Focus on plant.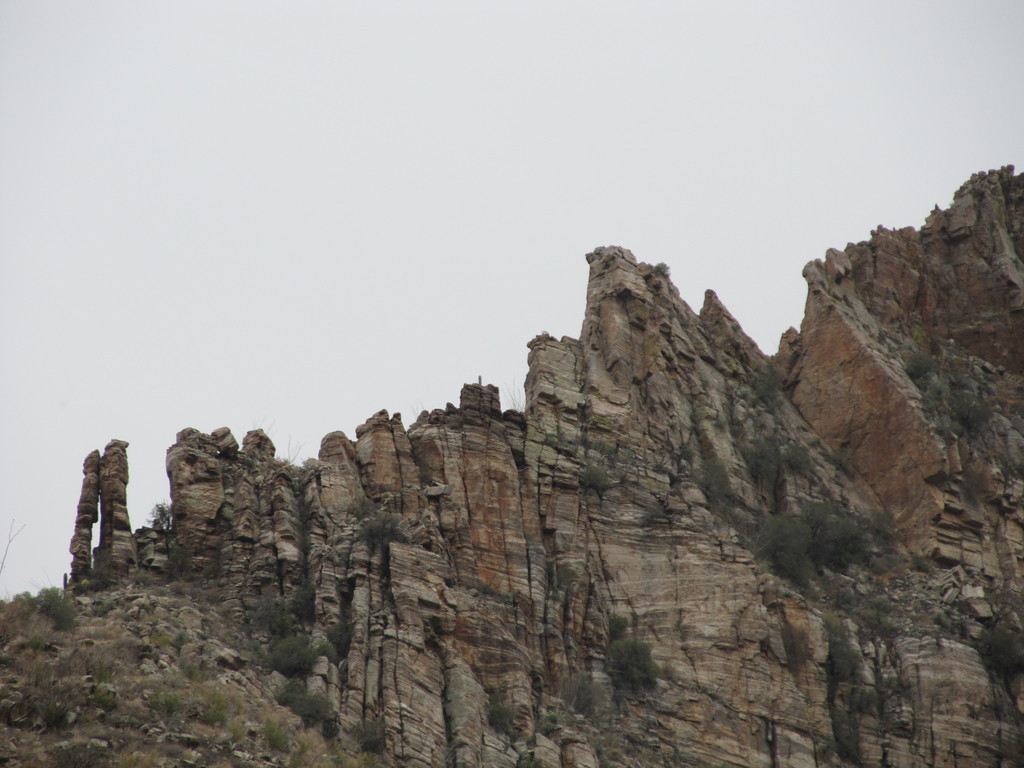
Focused at (163, 691, 184, 712).
